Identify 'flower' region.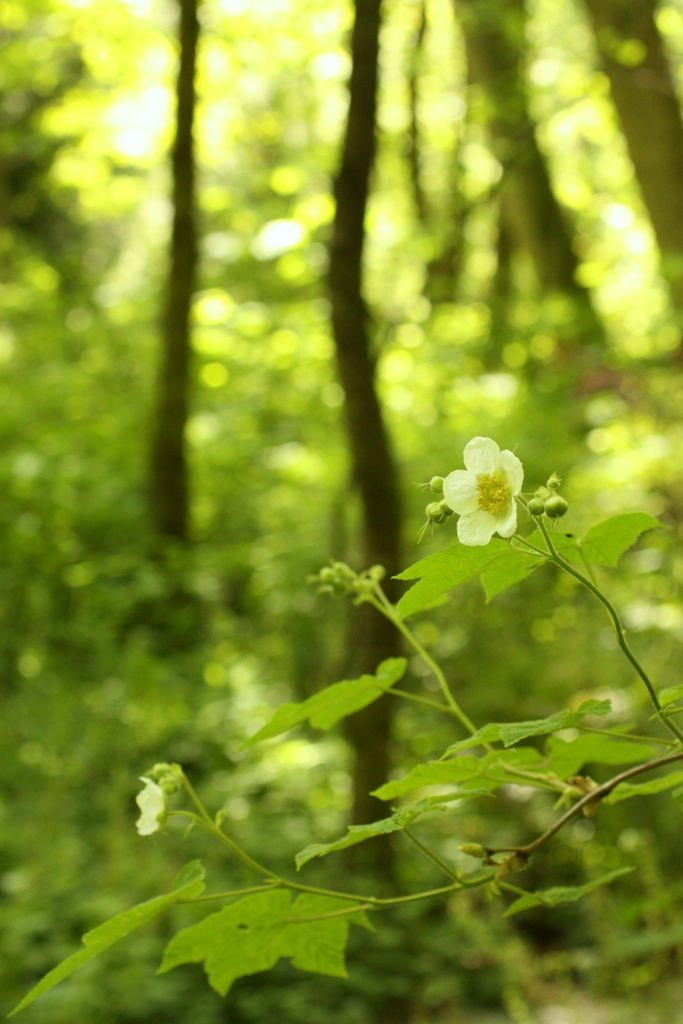
Region: pyautogui.locateOnScreen(444, 433, 539, 539).
